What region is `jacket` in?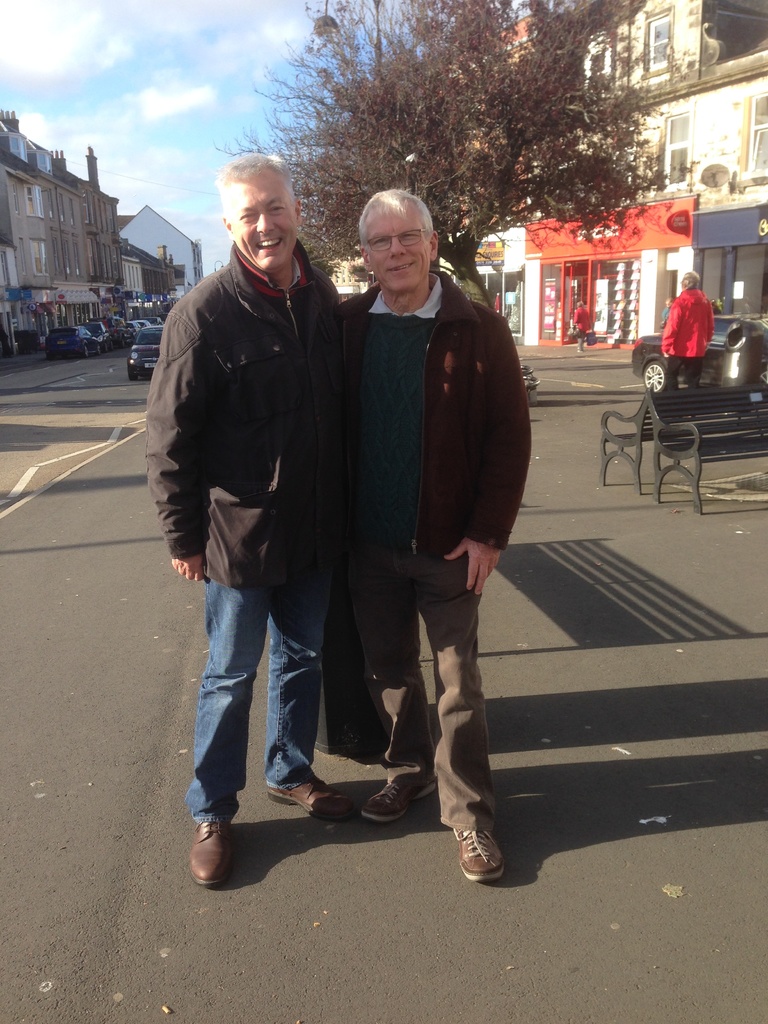
bbox=(643, 283, 708, 361).
